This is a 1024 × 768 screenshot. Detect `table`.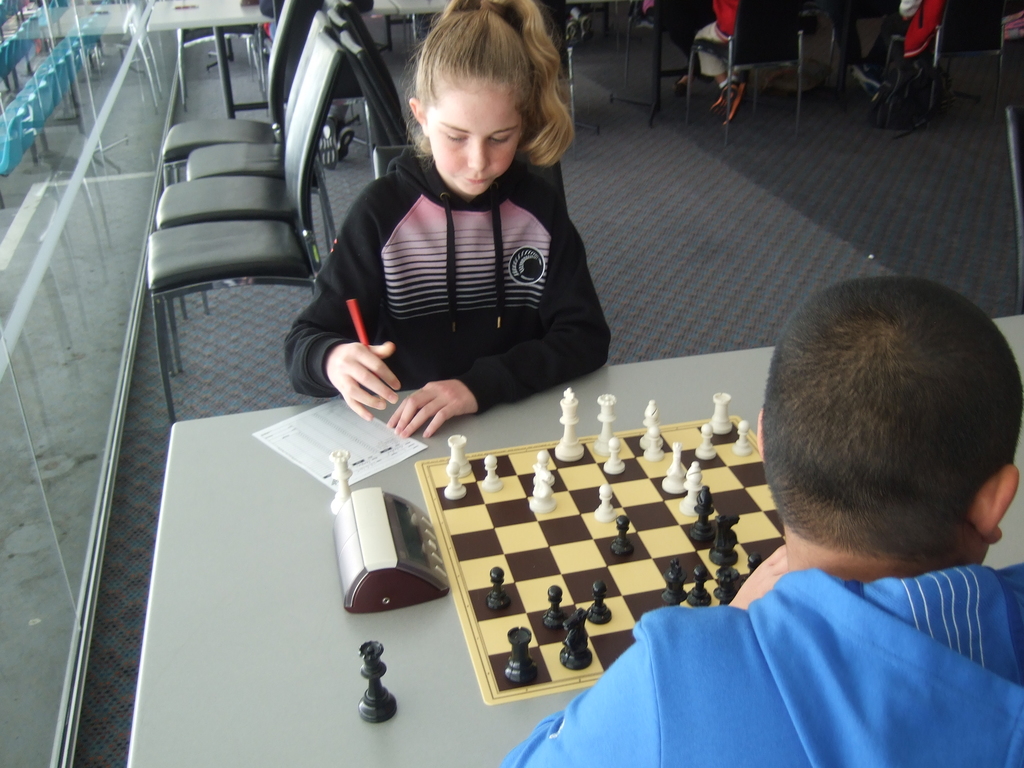
(141,0,280,139).
